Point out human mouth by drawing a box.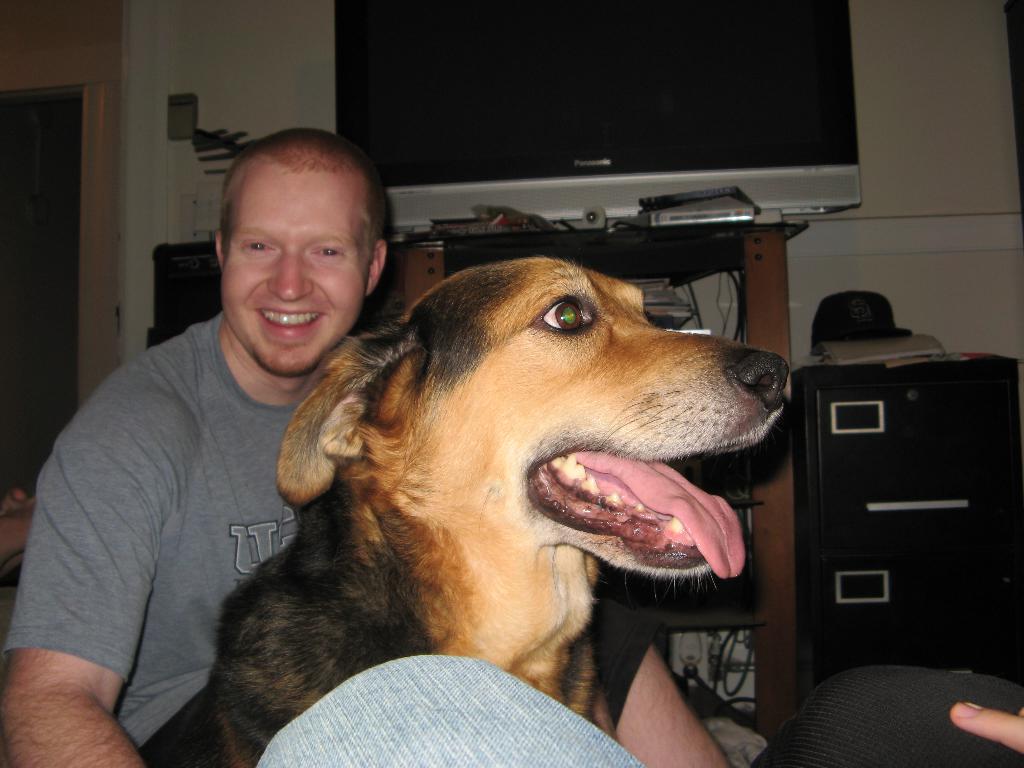
(244,301,327,339).
